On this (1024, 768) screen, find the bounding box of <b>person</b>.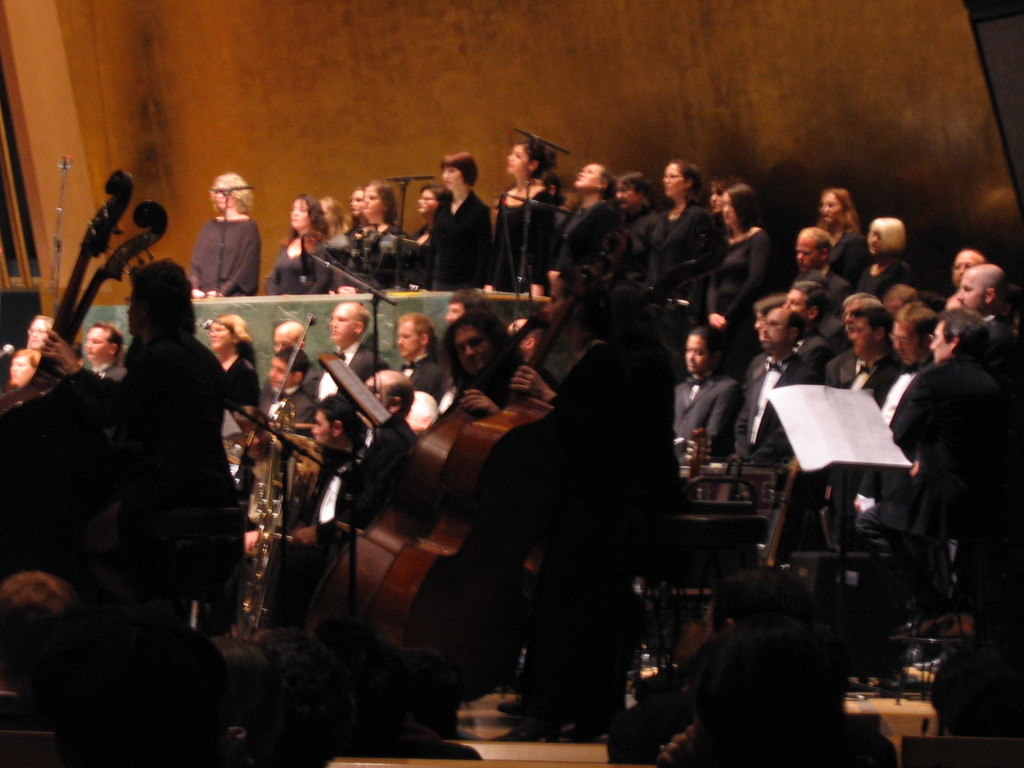
Bounding box: box(391, 305, 461, 431).
